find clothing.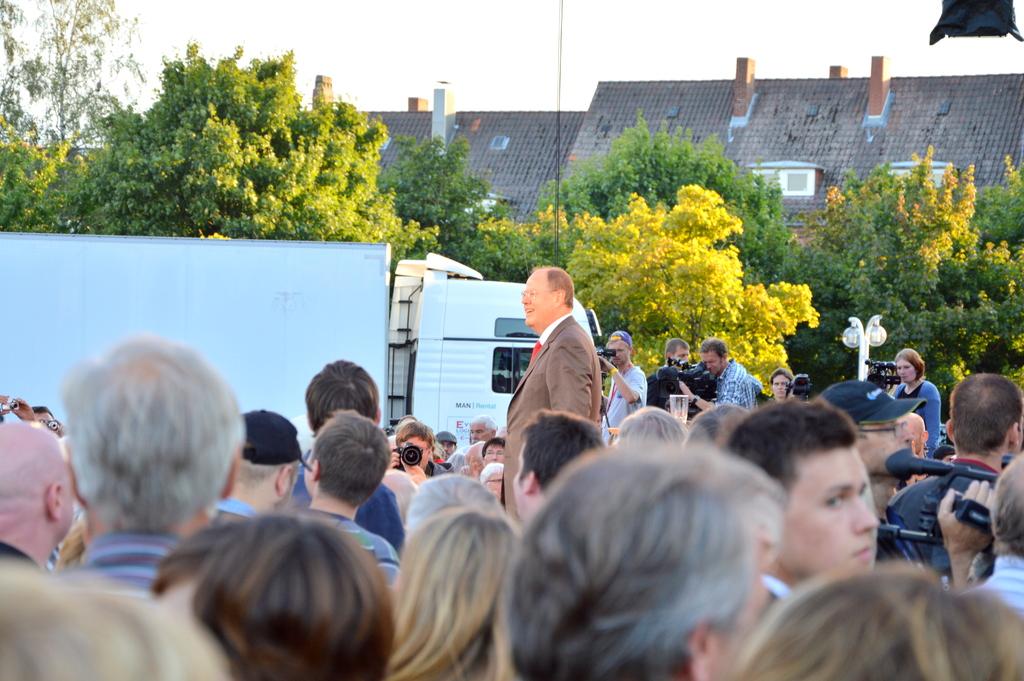
Rect(892, 452, 1002, 575).
